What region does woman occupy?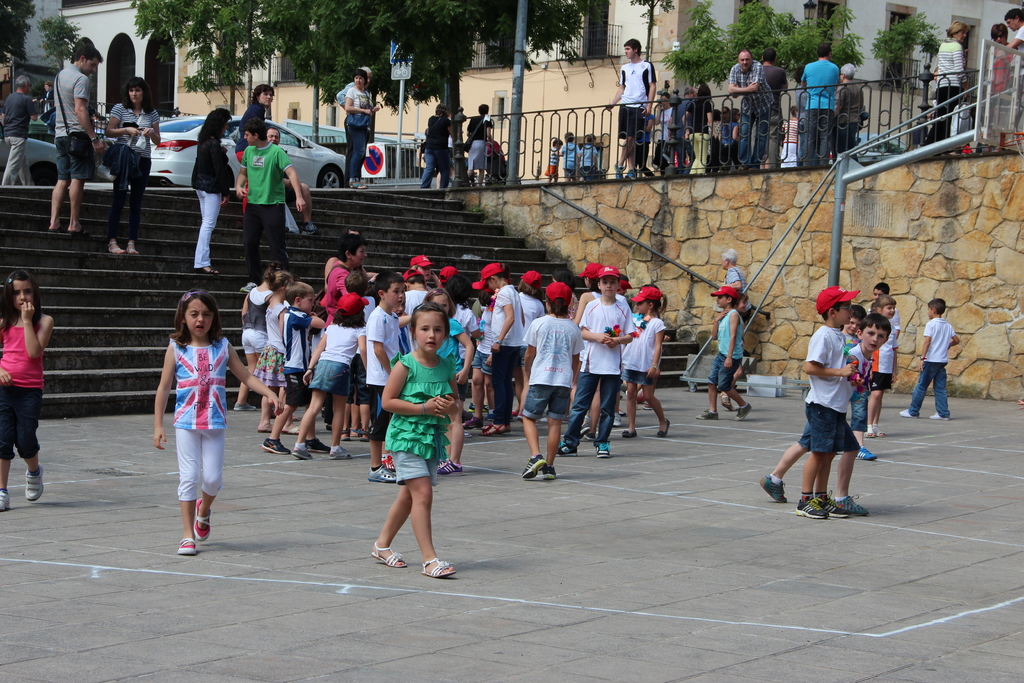
left=186, top=103, right=241, bottom=272.
